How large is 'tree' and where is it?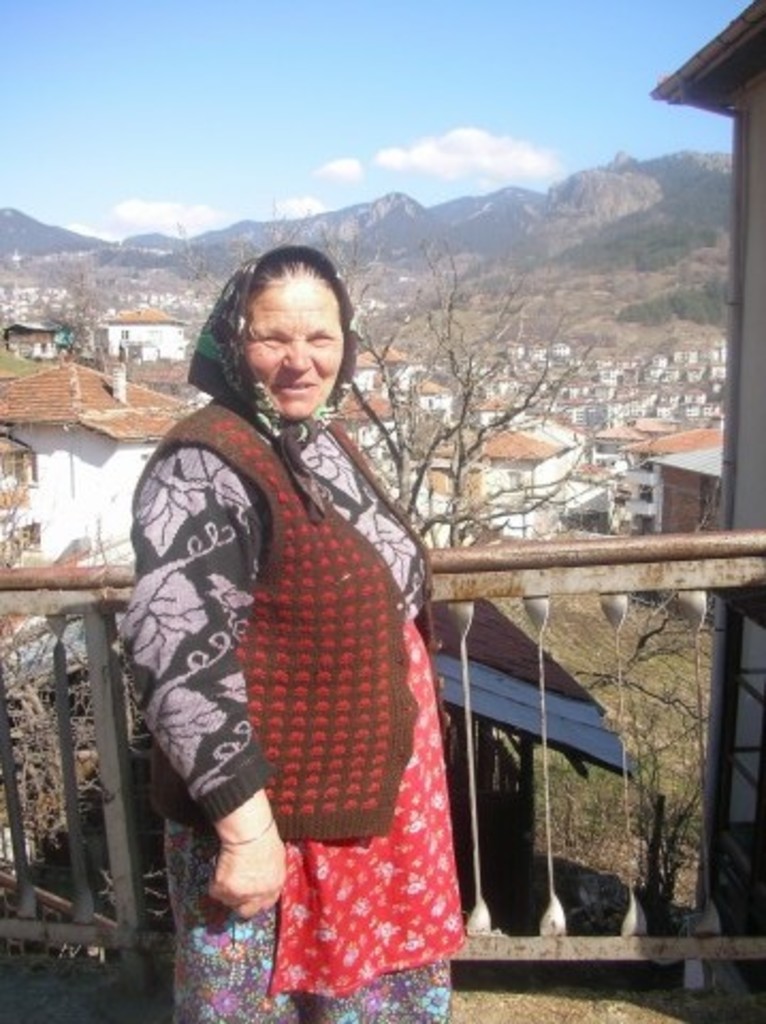
Bounding box: {"left": 326, "top": 235, "right": 632, "bottom": 550}.
